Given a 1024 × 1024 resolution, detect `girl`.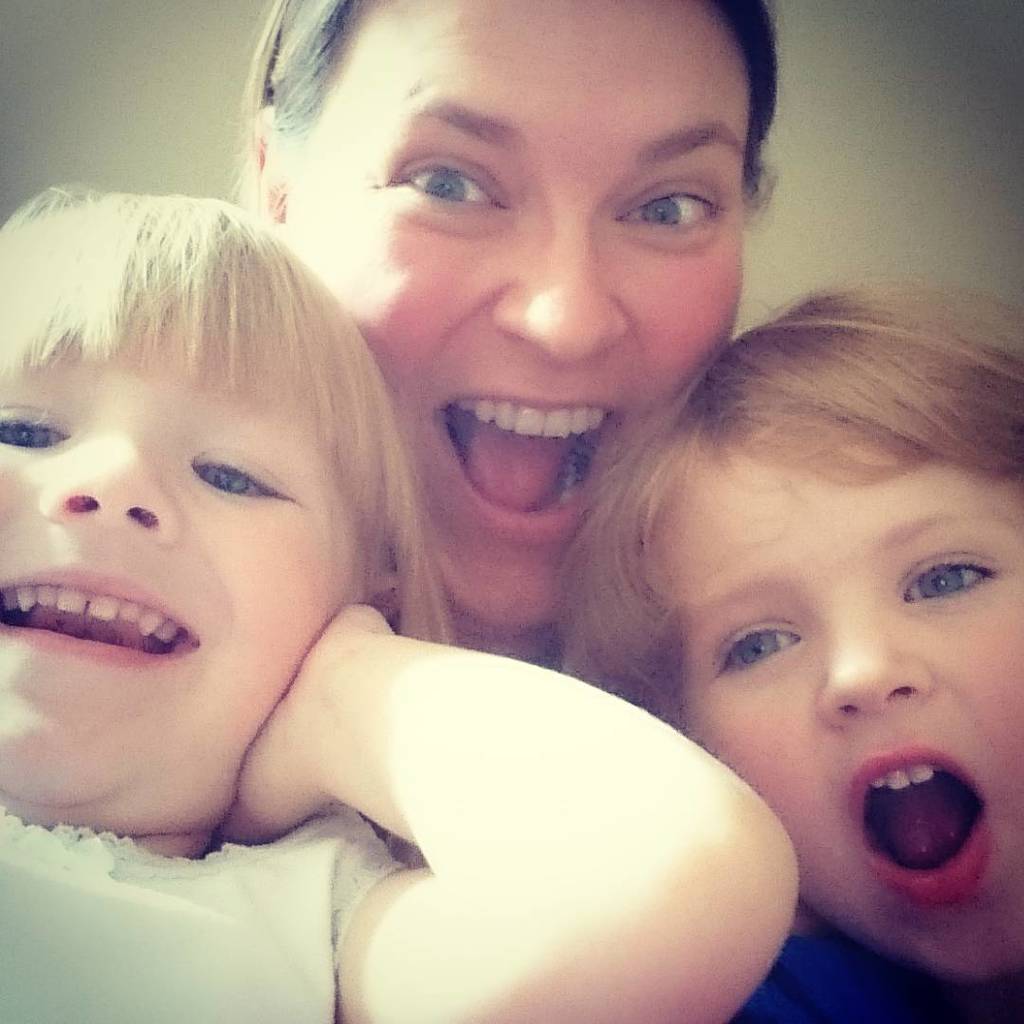
{"left": 545, "top": 264, "right": 1023, "bottom": 1021}.
